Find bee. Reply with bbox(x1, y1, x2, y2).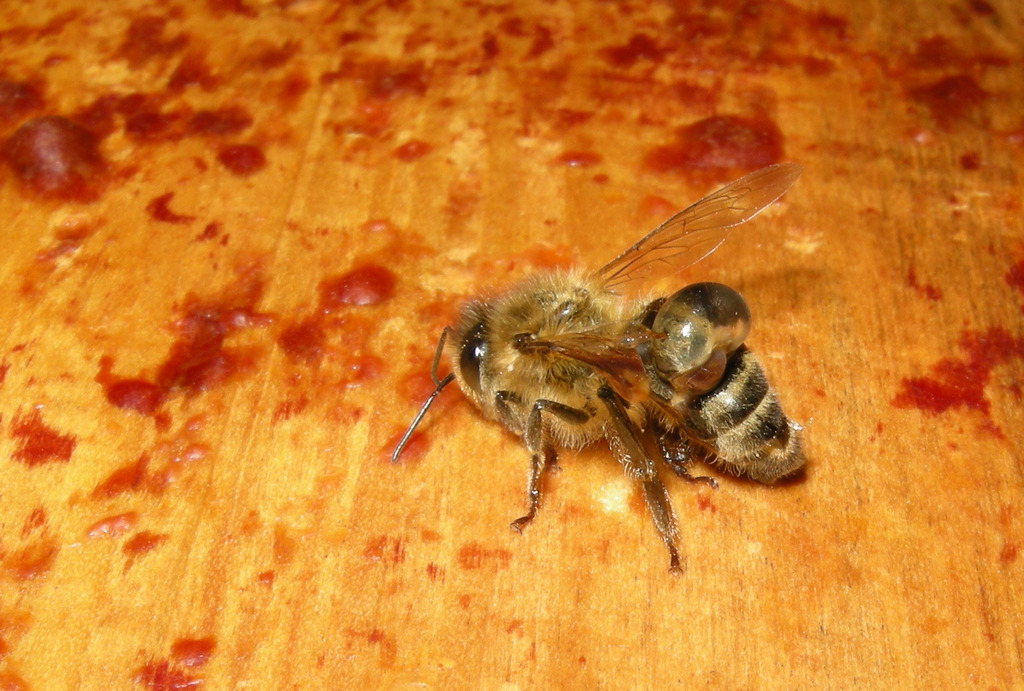
bbox(386, 140, 828, 583).
